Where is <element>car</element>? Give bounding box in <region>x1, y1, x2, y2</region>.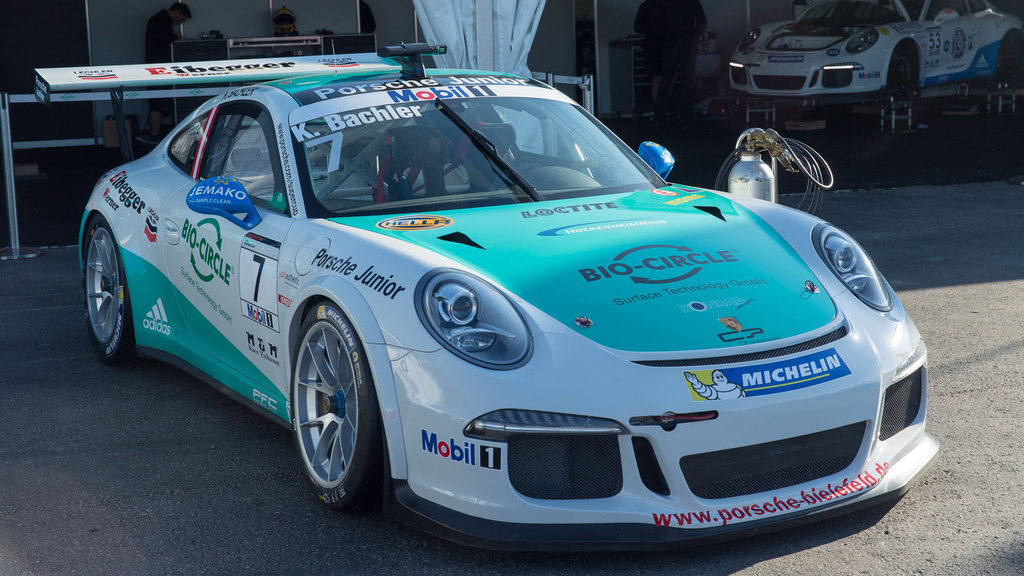
<region>73, 64, 924, 541</region>.
